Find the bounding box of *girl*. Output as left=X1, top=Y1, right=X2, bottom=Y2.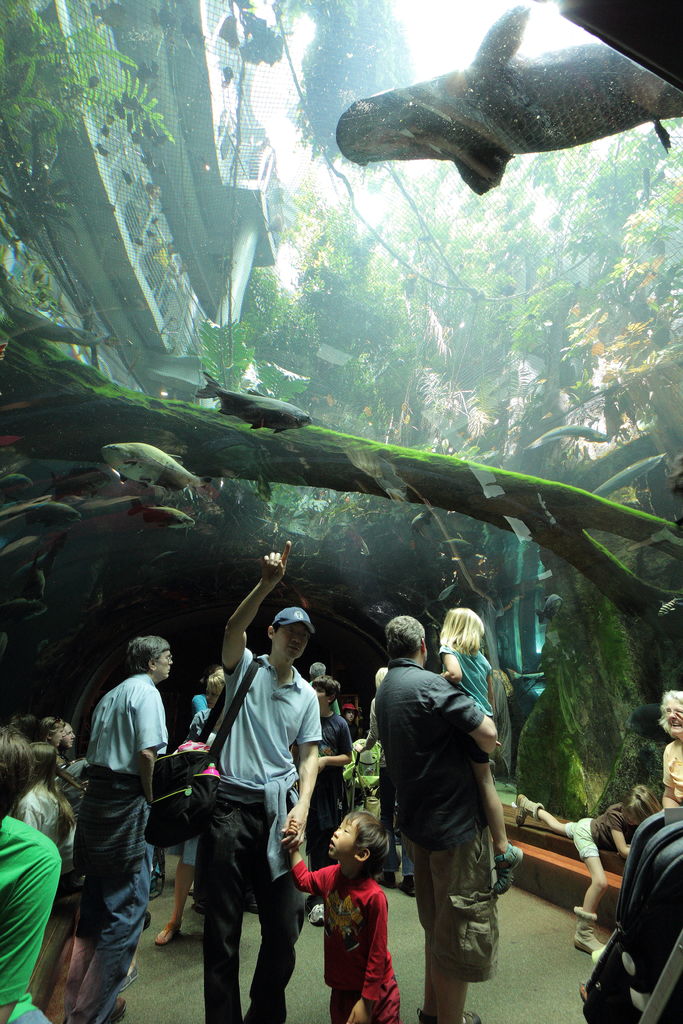
left=438, top=604, right=511, bottom=891.
